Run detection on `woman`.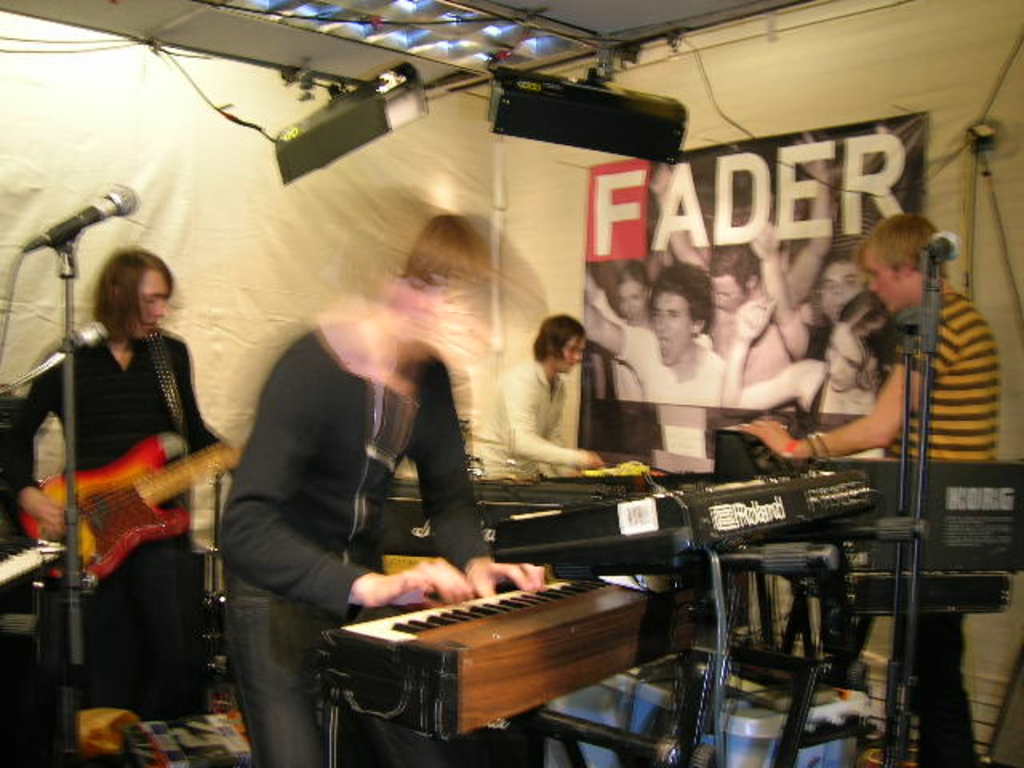
Result: (left=717, top=288, right=894, bottom=442).
